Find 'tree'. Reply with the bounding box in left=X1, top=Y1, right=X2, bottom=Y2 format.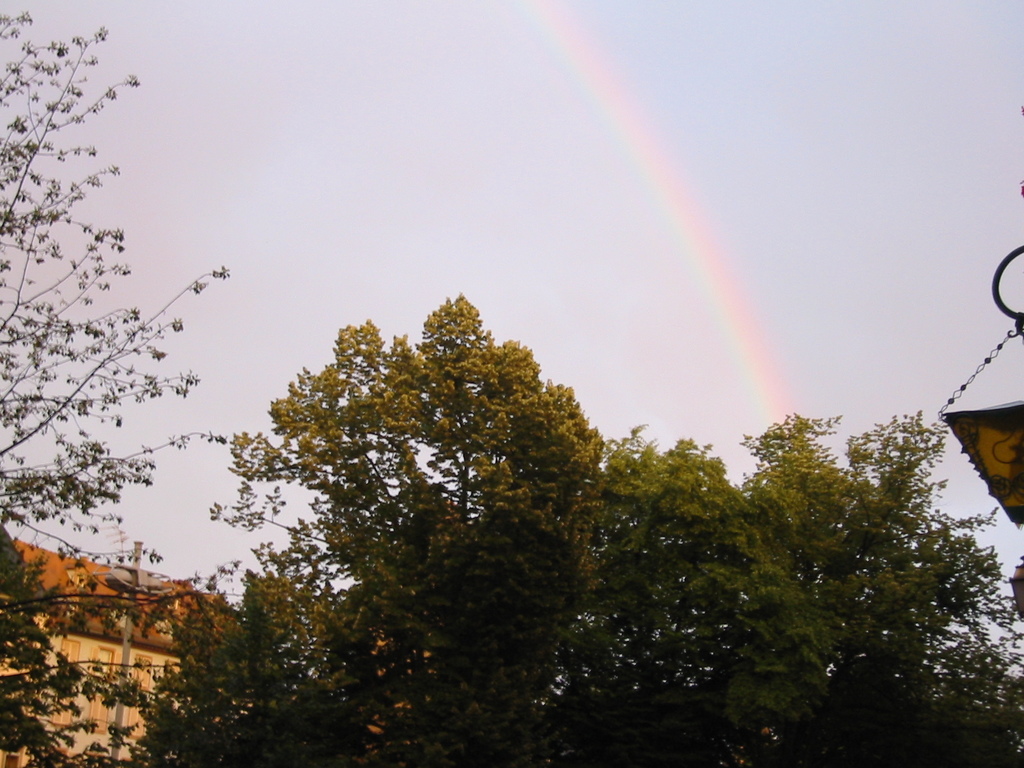
left=0, top=8, right=227, bottom=767.
